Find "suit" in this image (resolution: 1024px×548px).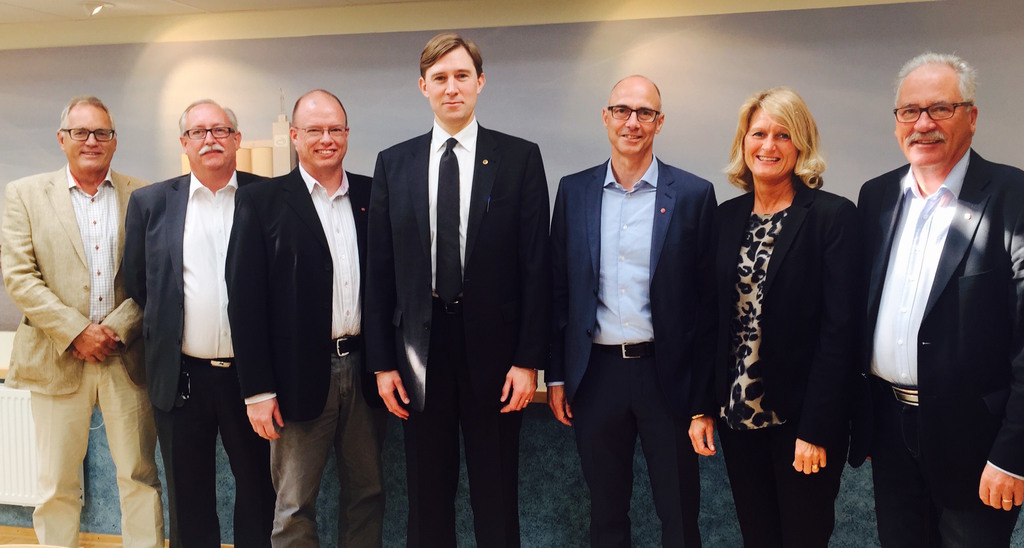
[367,120,554,533].
